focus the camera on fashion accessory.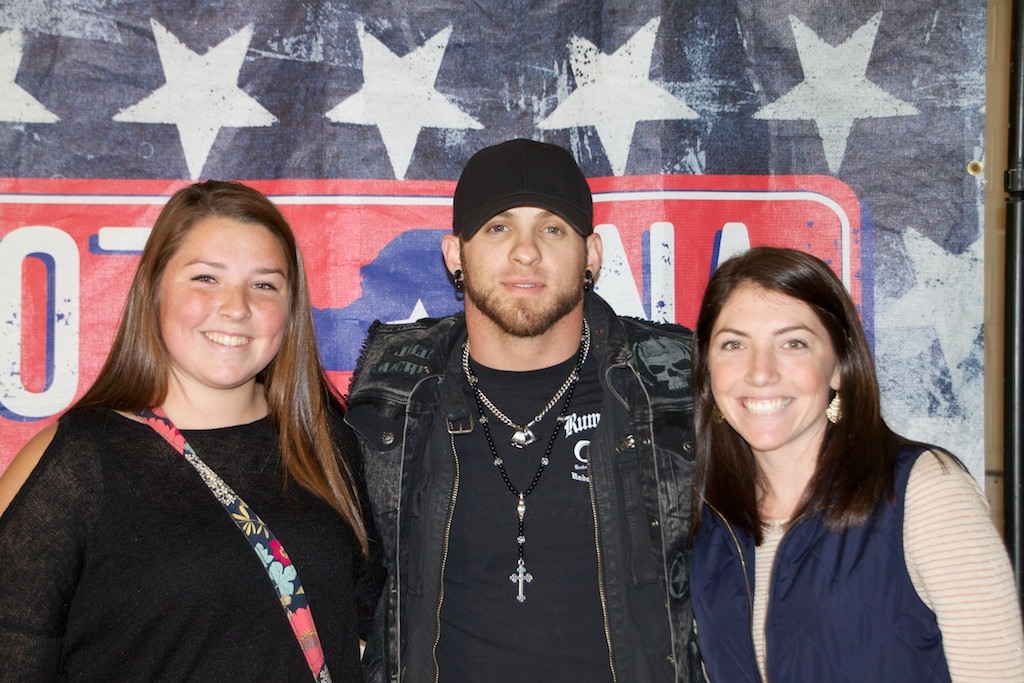
Focus region: (x1=450, y1=267, x2=463, y2=291).
